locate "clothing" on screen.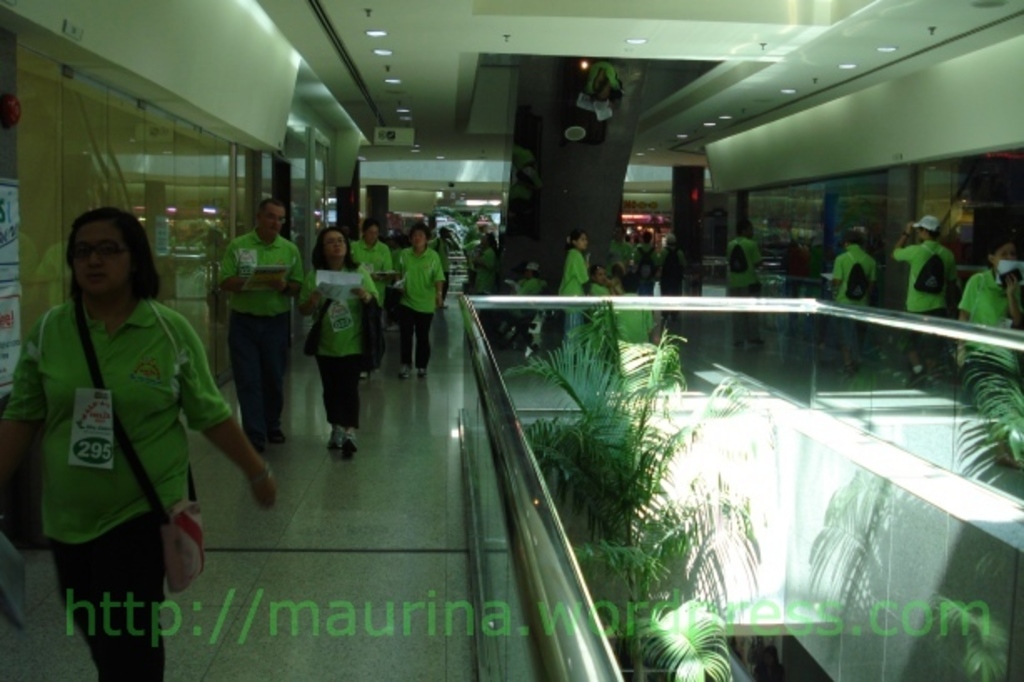
On screen at {"x1": 0, "y1": 293, "x2": 237, "y2": 680}.
